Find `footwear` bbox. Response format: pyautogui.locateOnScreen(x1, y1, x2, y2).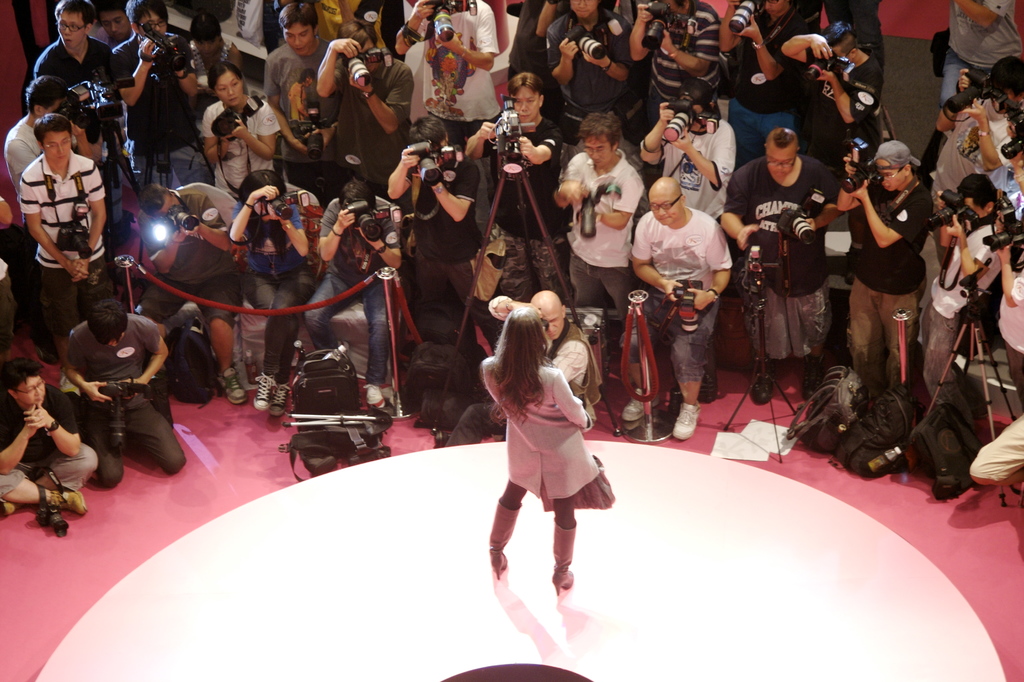
pyautogui.locateOnScreen(699, 366, 720, 405).
